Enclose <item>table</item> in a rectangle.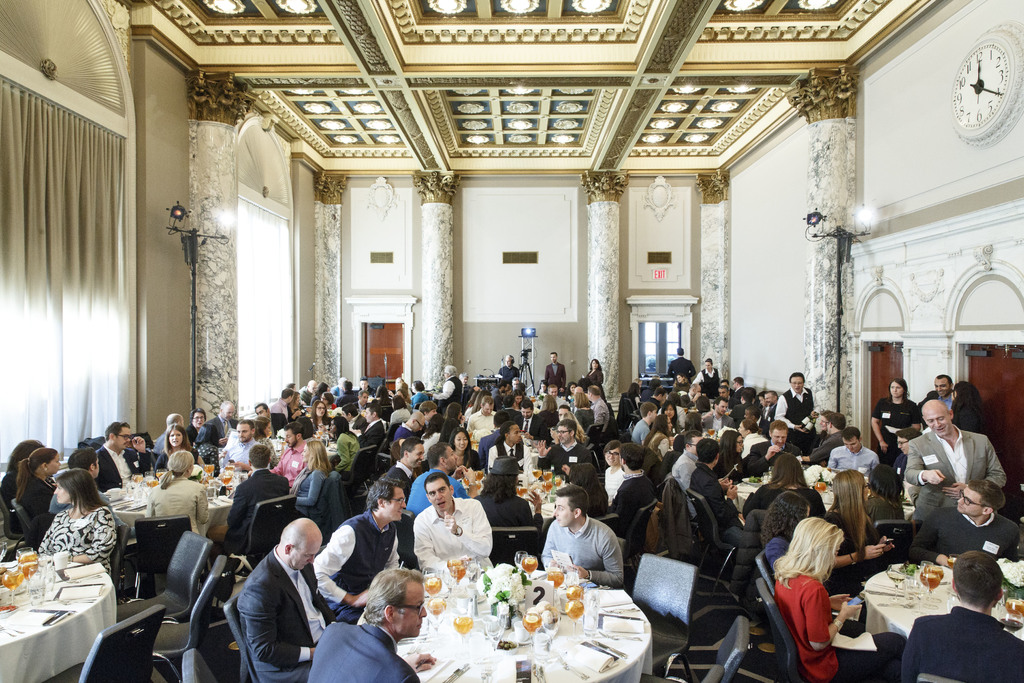
(353, 558, 654, 682).
